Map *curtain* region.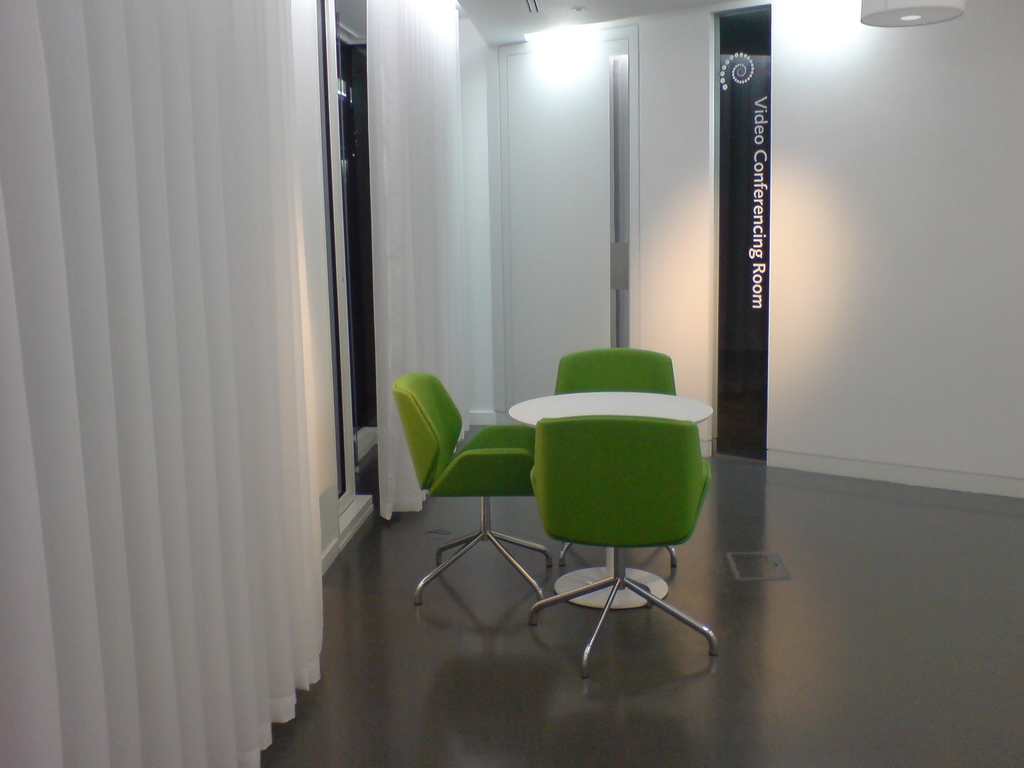
Mapped to region(366, 0, 464, 525).
